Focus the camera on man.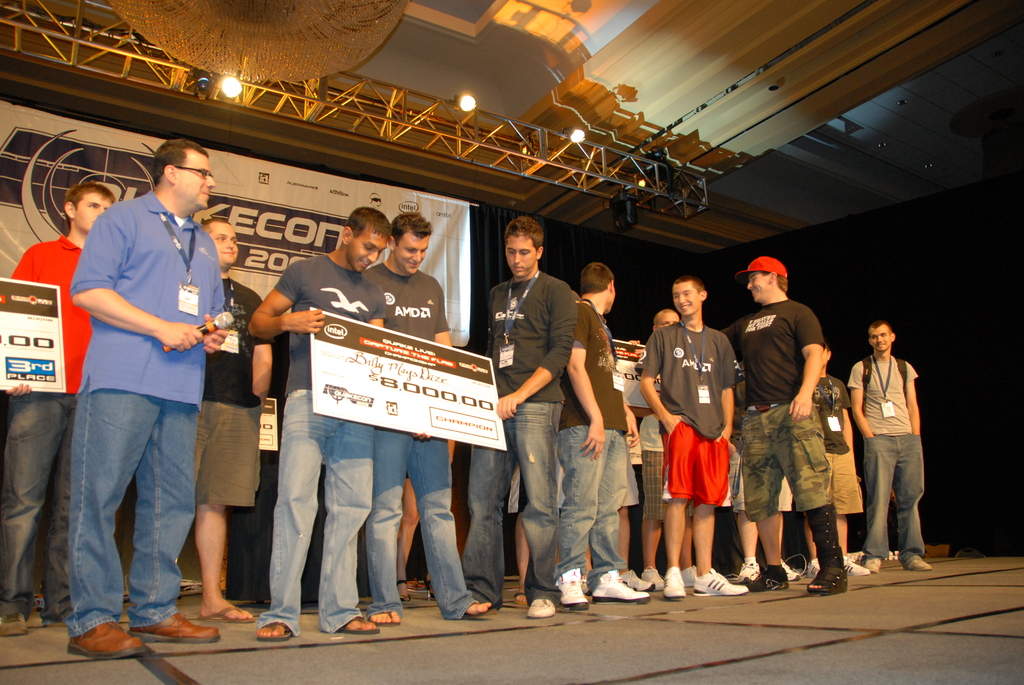
Focus region: 806/345/873/577.
